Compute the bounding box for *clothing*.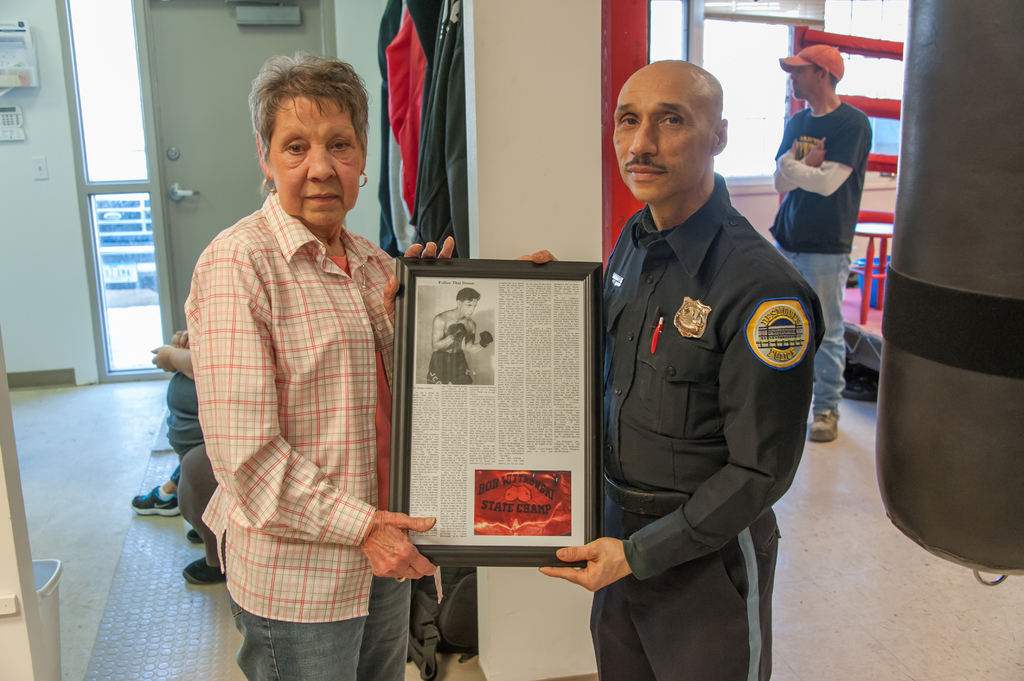
159:366:222:469.
